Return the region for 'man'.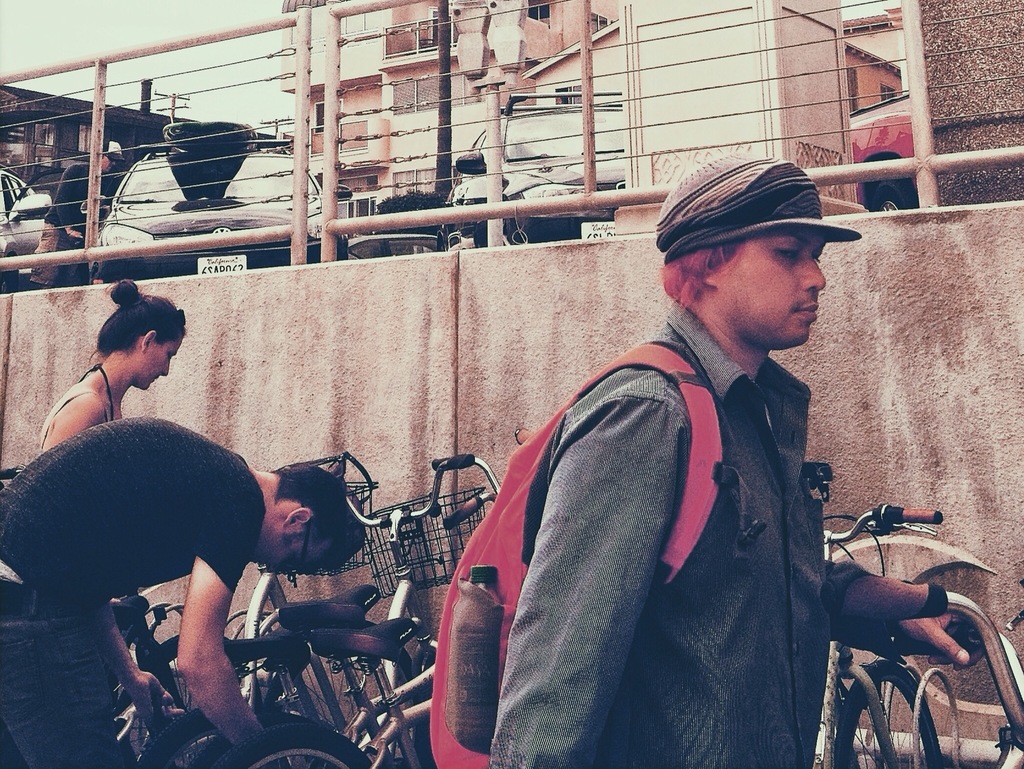
select_region(26, 138, 128, 292).
